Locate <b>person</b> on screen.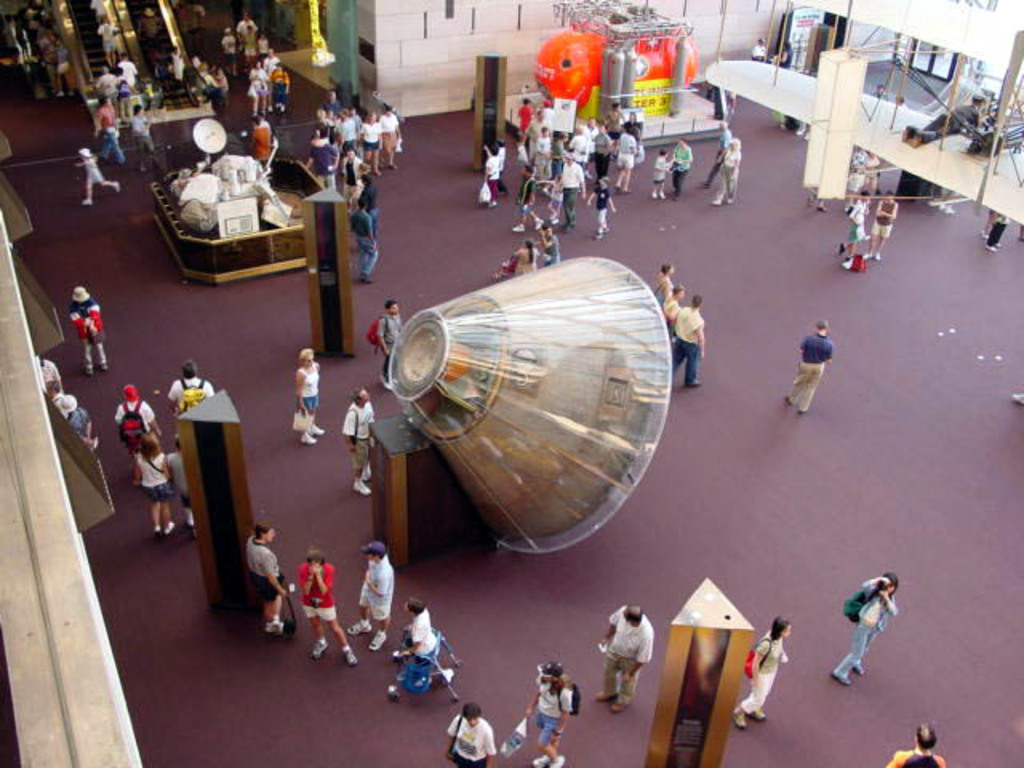
On screen at locate(872, 187, 896, 254).
